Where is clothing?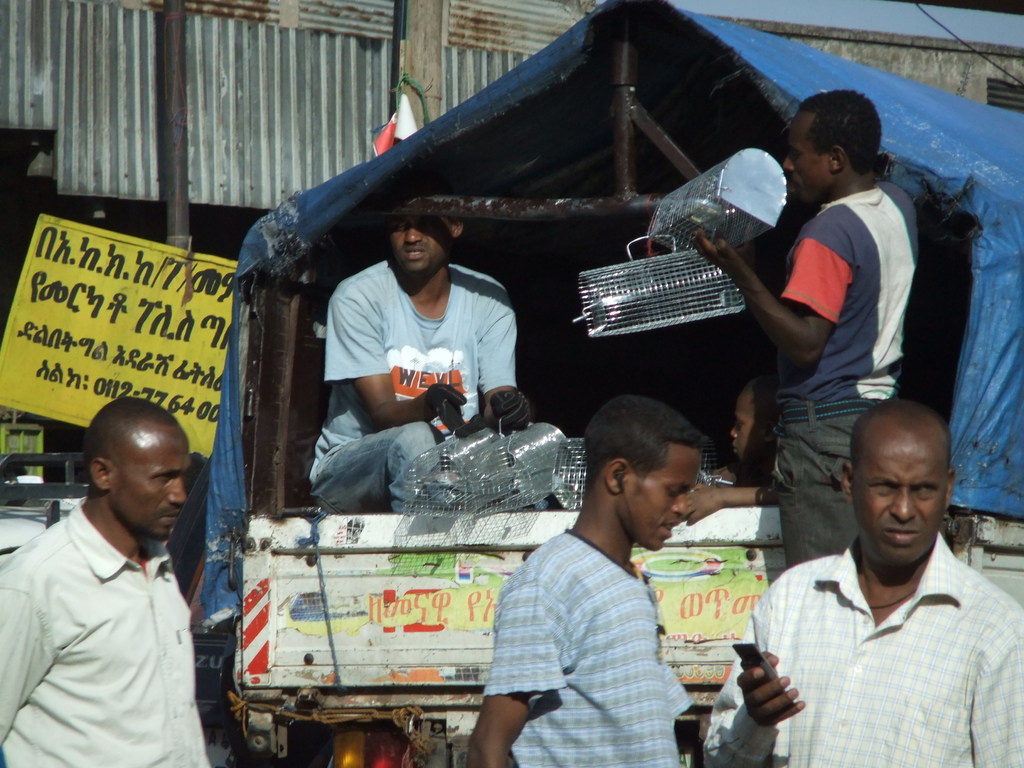
select_region(13, 470, 223, 755).
